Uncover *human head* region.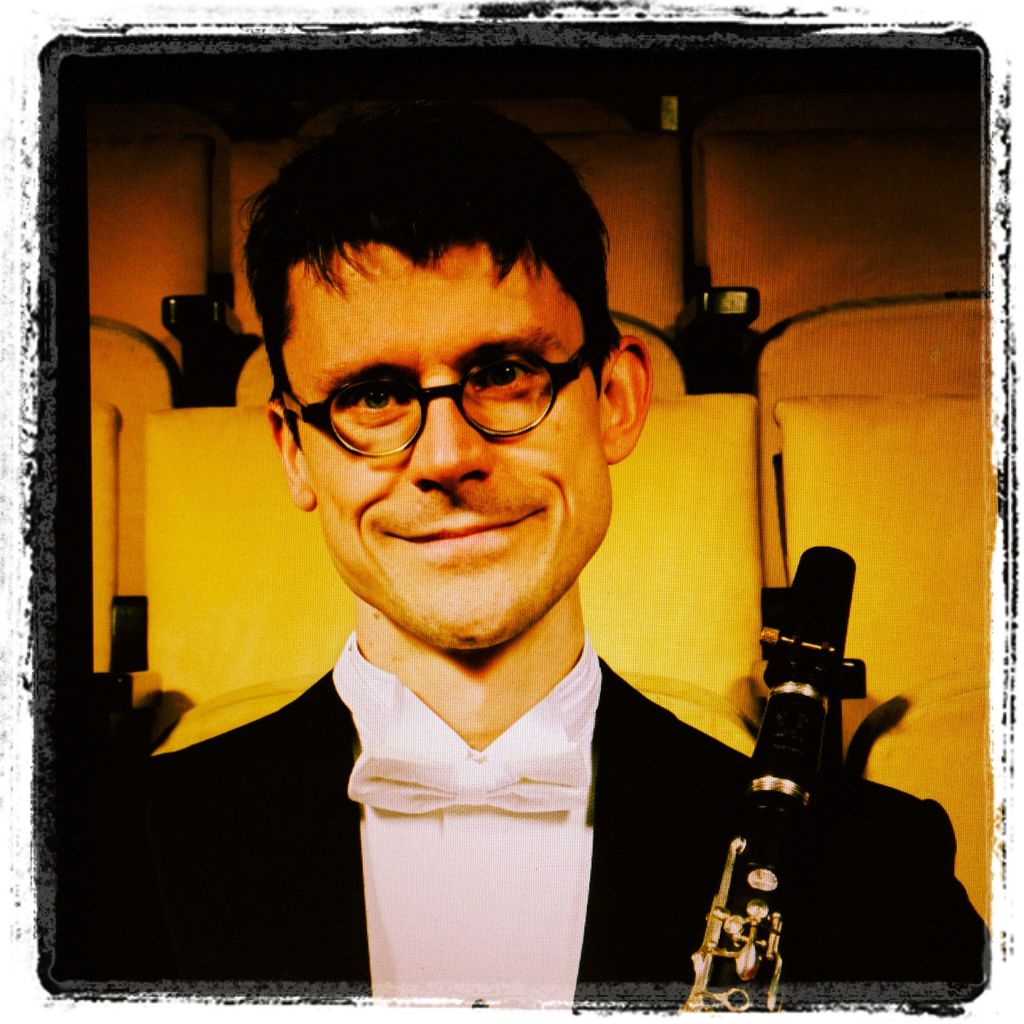
Uncovered: (x1=223, y1=108, x2=659, y2=636).
